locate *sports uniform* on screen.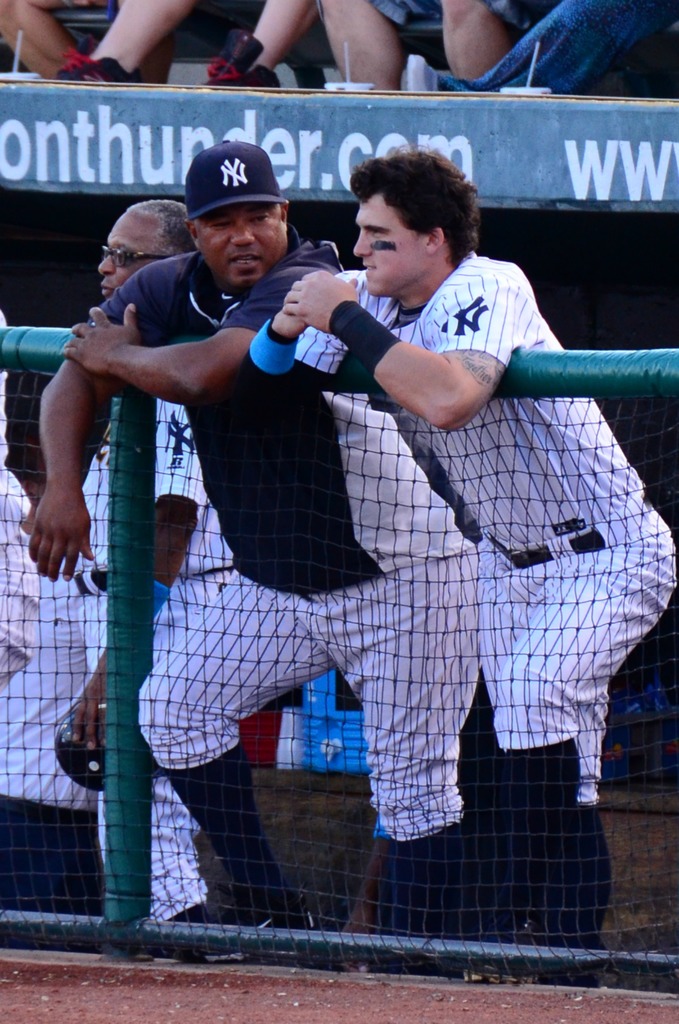
On screen at 0 447 109 955.
